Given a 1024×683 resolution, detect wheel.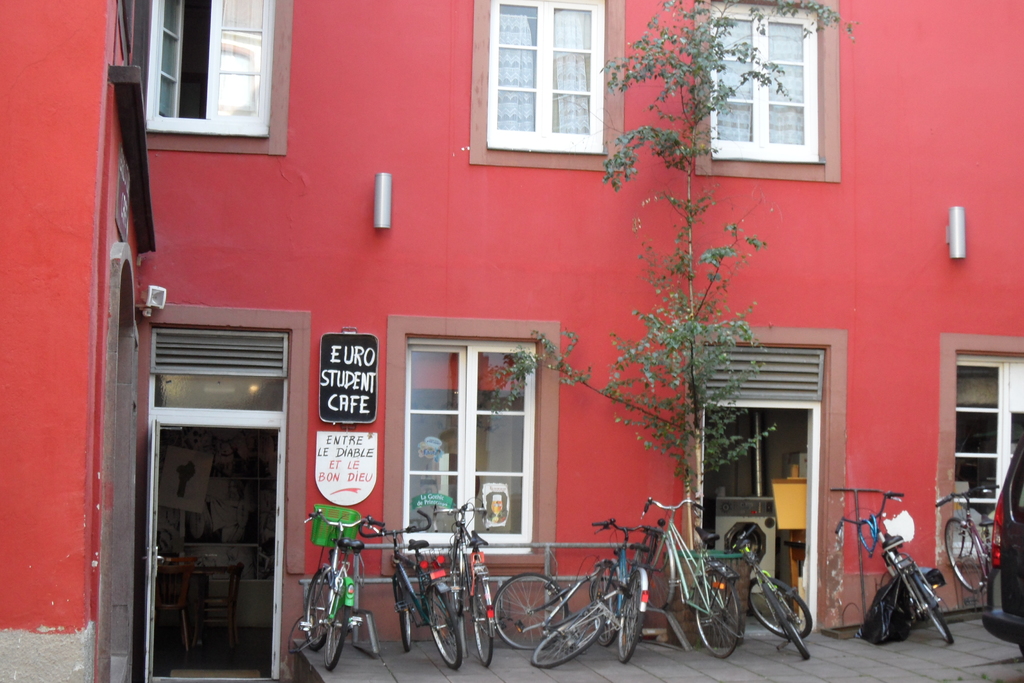
BBox(532, 618, 598, 670).
